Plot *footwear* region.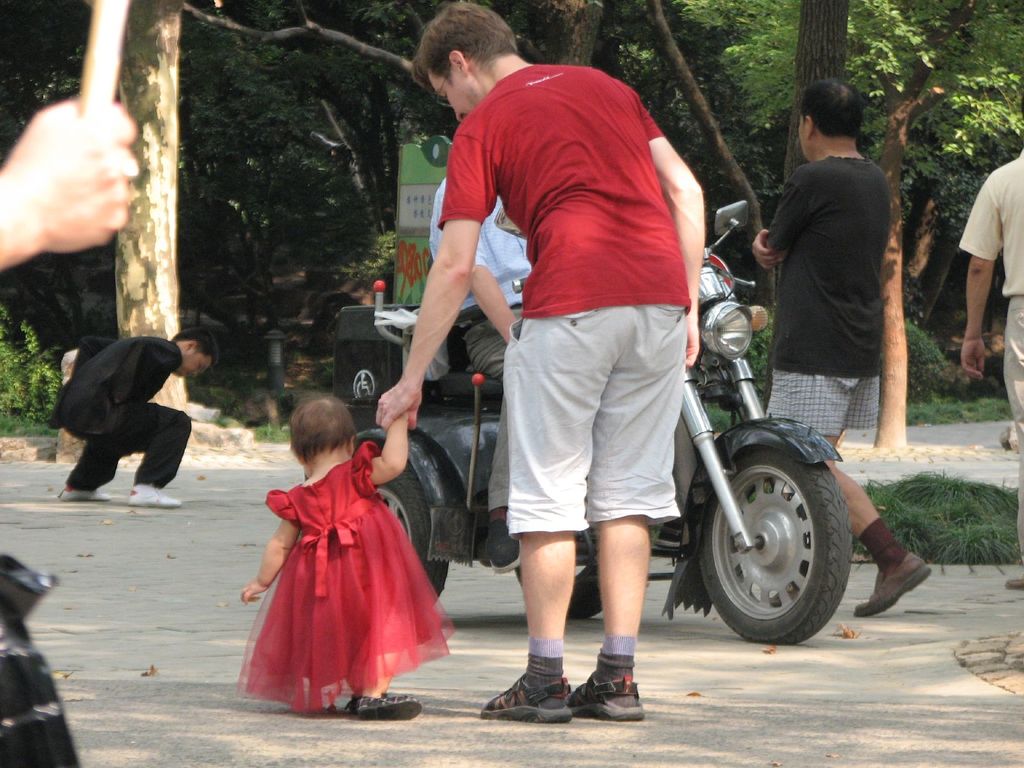
Plotted at pyautogui.locateOnScreen(852, 553, 936, 618).
